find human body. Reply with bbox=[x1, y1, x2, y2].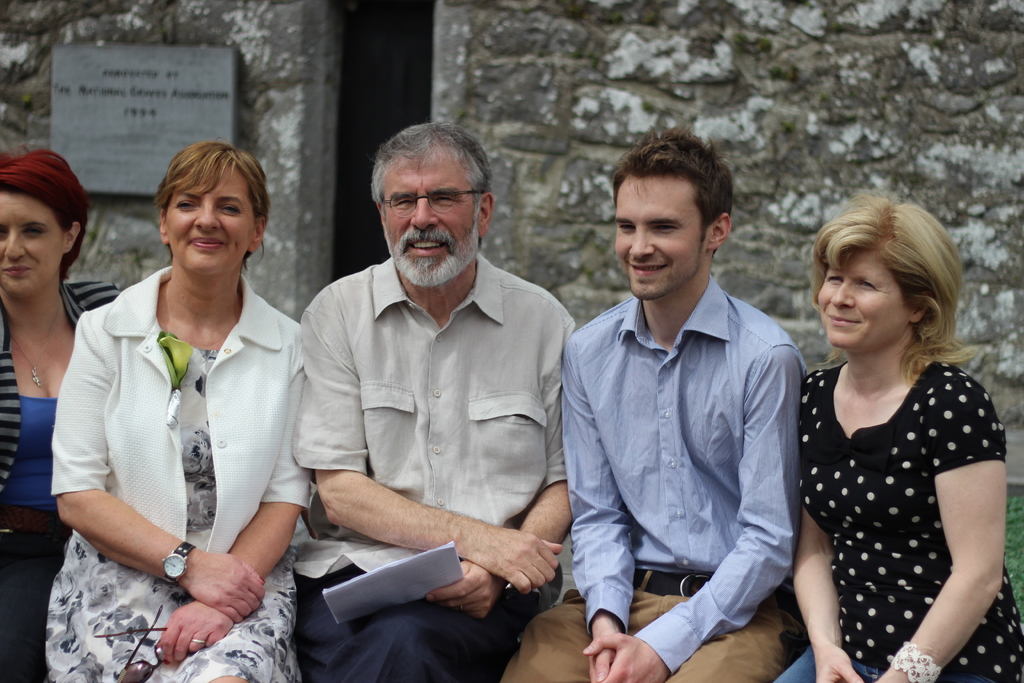
bbox=[276, 179, 588, 659].
